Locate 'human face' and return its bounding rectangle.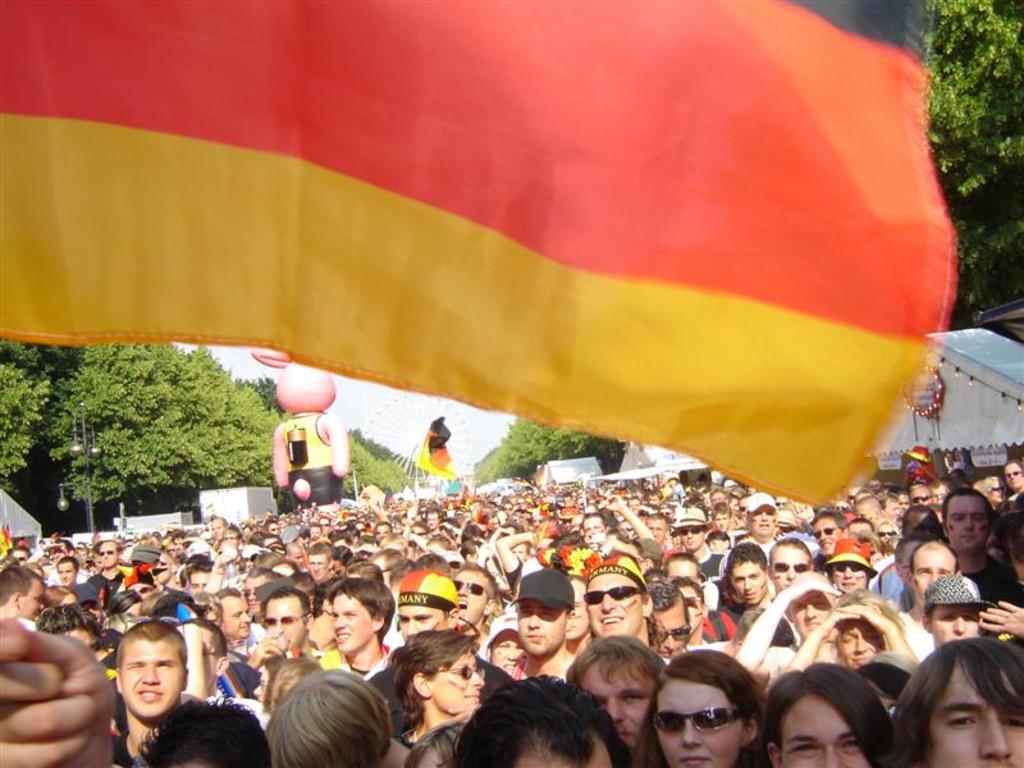
786, 695, 868, 767.
